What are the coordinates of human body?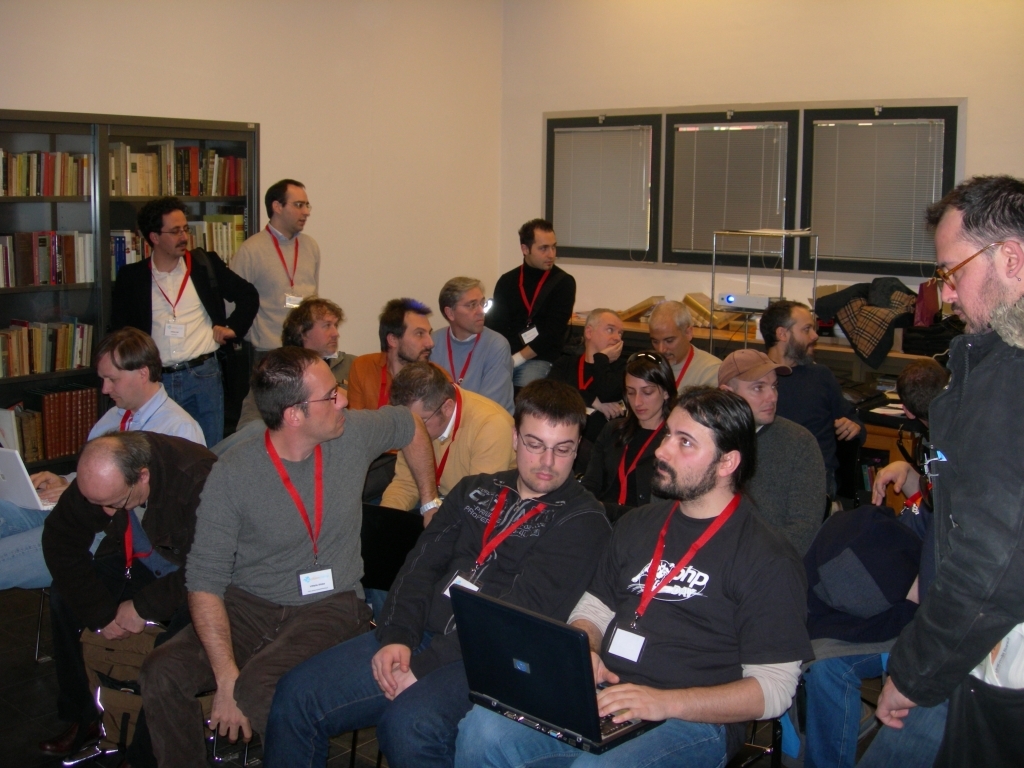
Rect(231, 233, 323, 423).
